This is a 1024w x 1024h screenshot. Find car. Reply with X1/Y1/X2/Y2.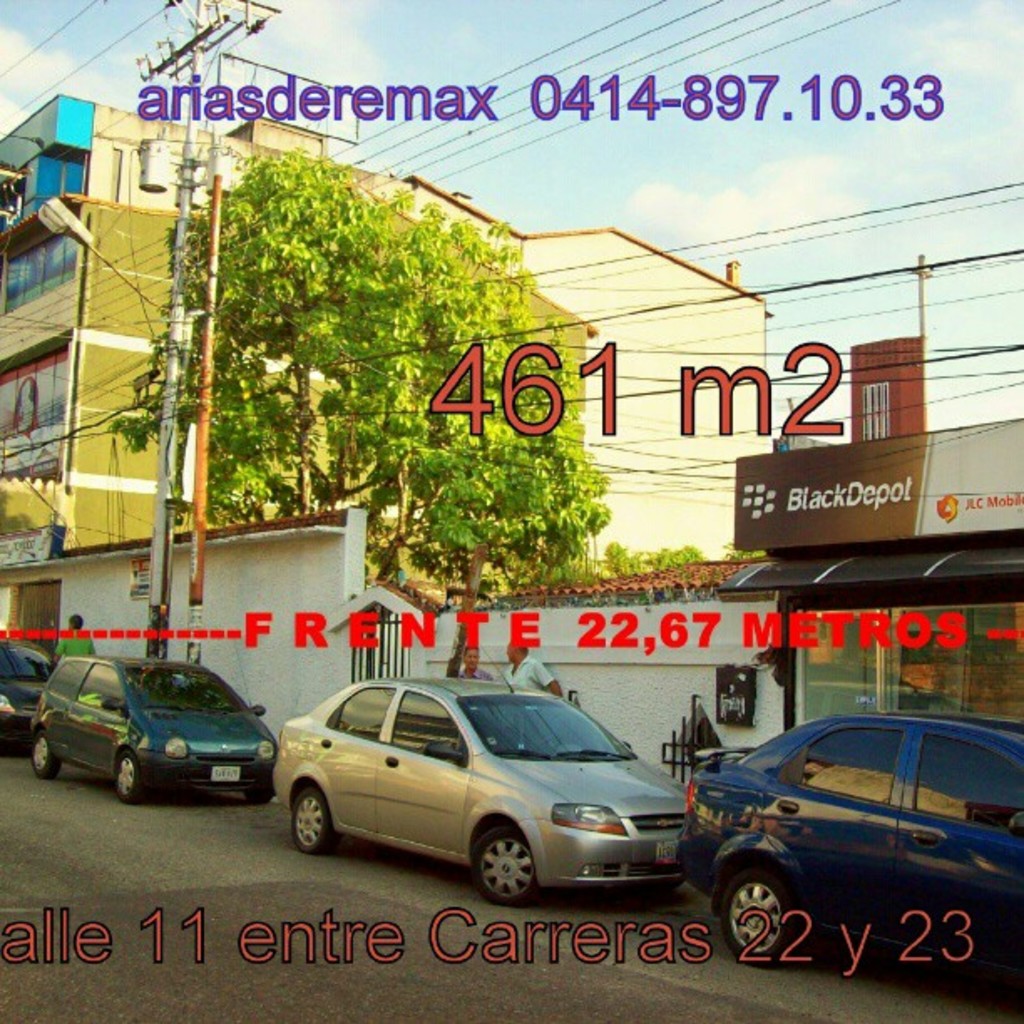
28/646/273/801.
